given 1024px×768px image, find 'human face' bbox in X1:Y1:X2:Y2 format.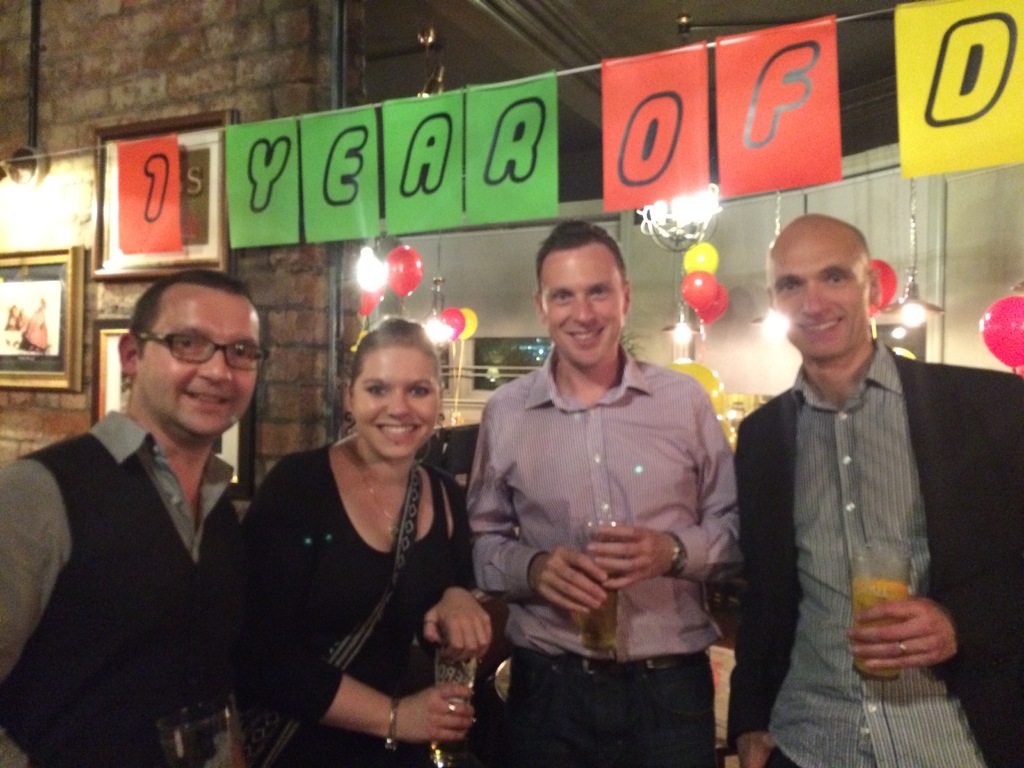
133:287:261:435.
